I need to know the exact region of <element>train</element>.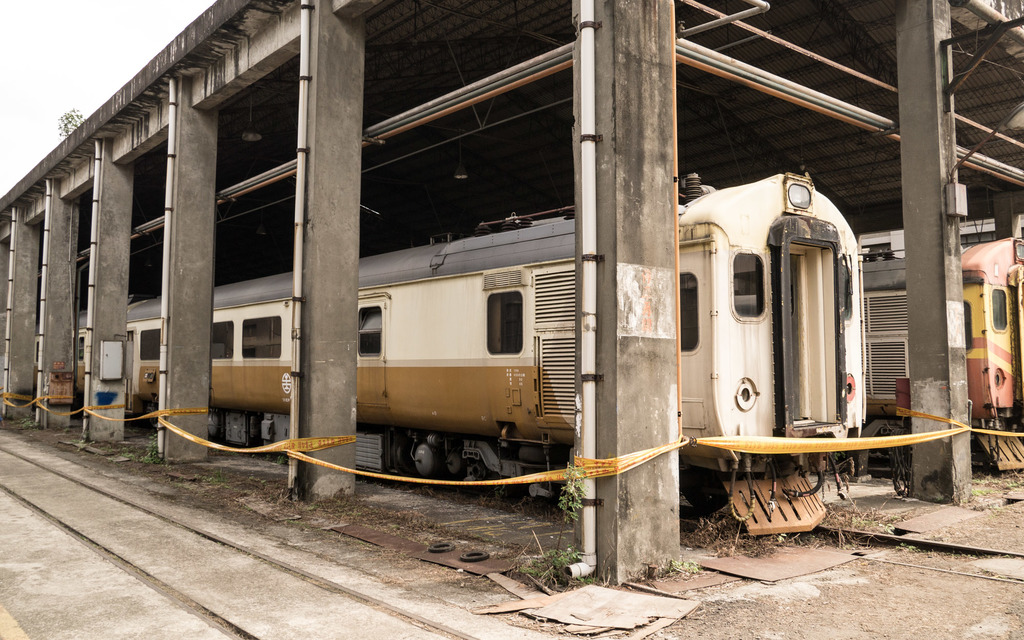
Region: l=32, t=166, r=870, b=532.
